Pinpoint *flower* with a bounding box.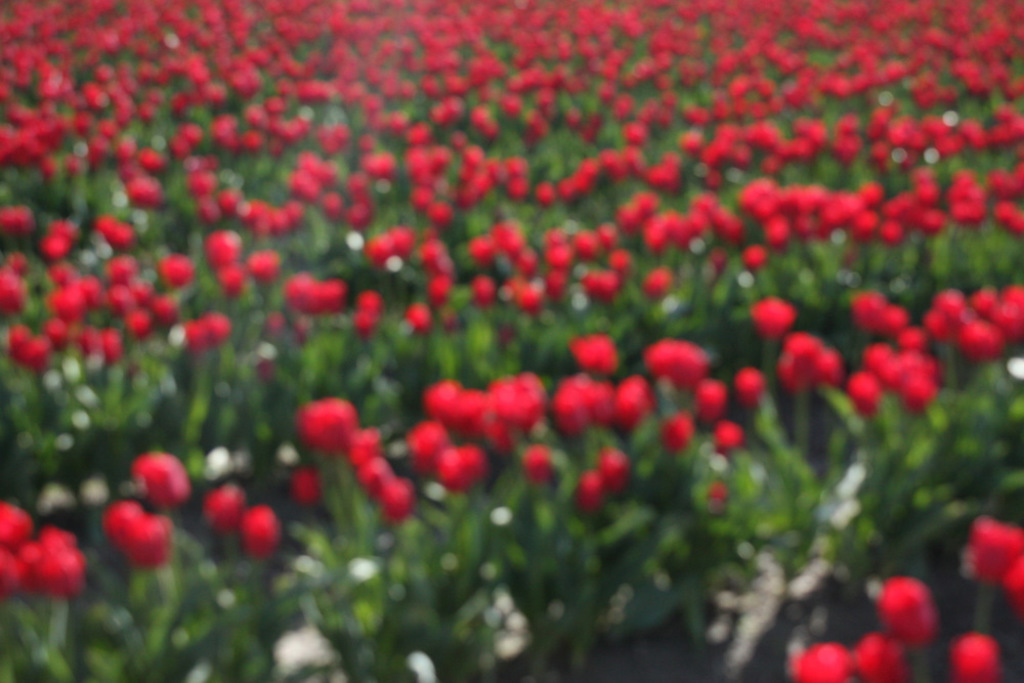
791 640 854 682.
